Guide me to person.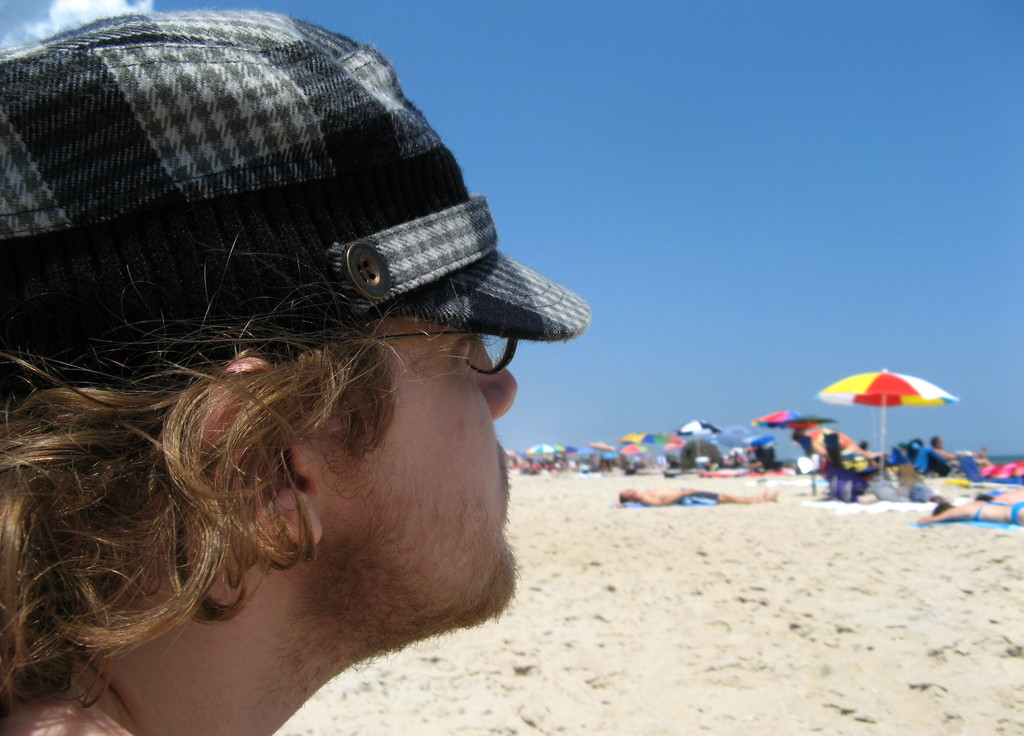
Guidance: x1=619, y1=483, x2=776, y2=510.
